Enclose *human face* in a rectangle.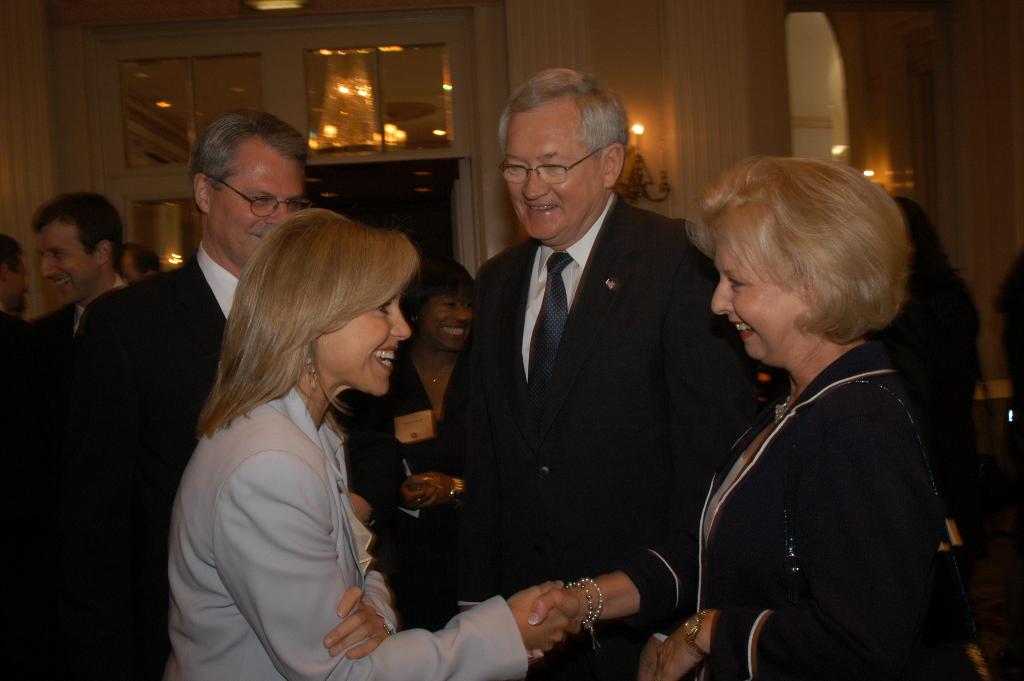
[508, 110, 611, 229].
